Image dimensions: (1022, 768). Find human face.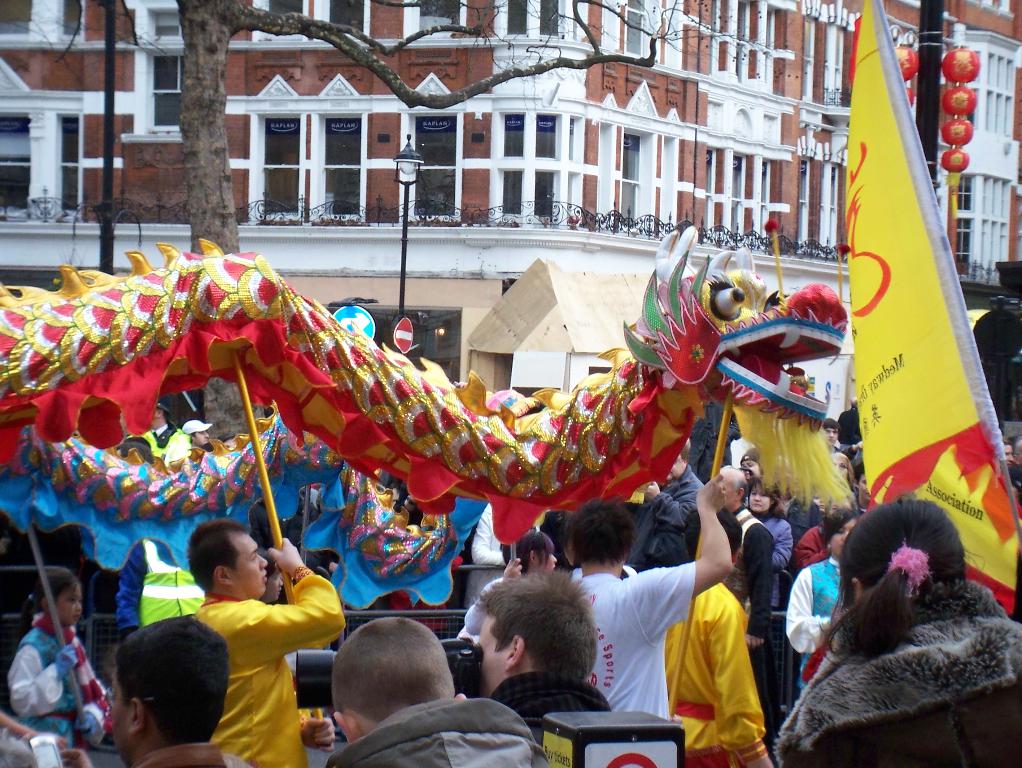
detection(540, 548, 556, 572).
